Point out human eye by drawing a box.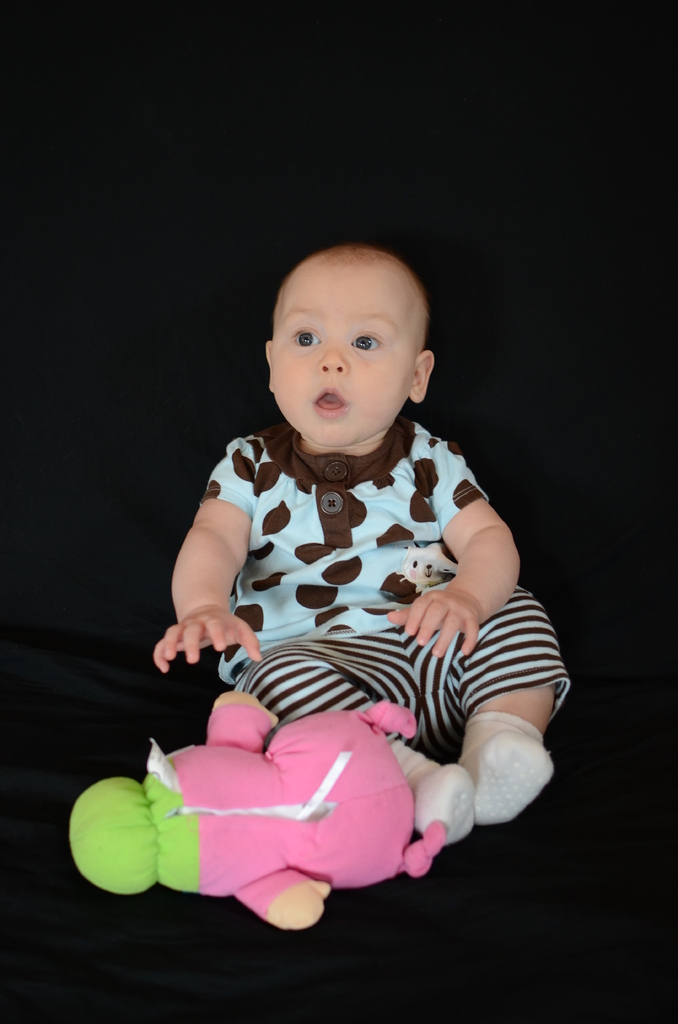
BBox(347, 328, 387, 354).
